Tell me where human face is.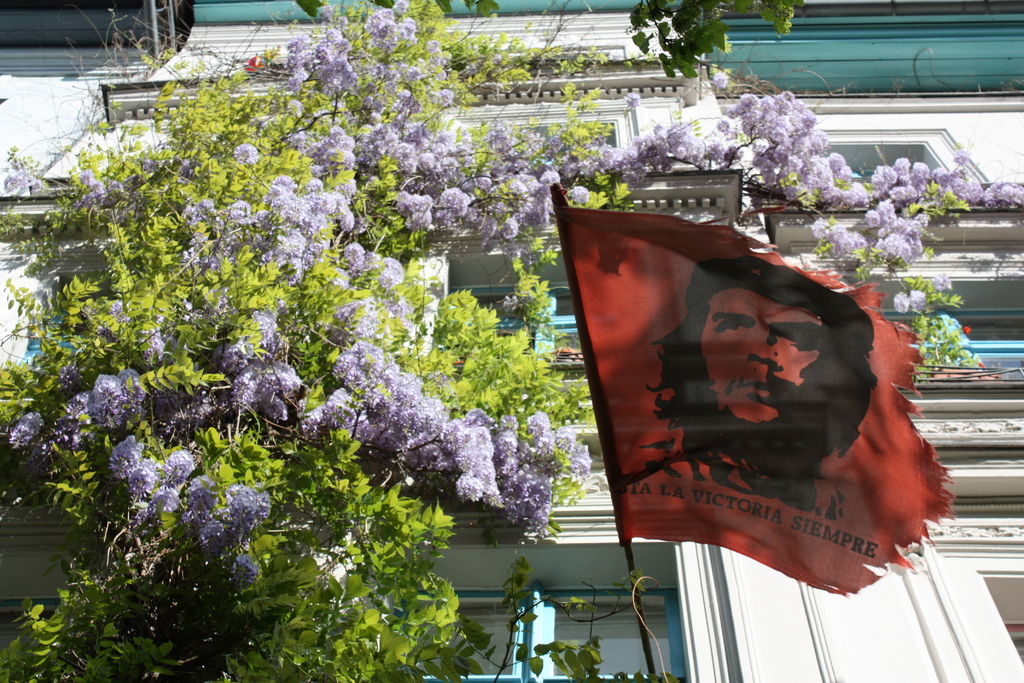
human face is at select_region(701, 290, 823, 427).
